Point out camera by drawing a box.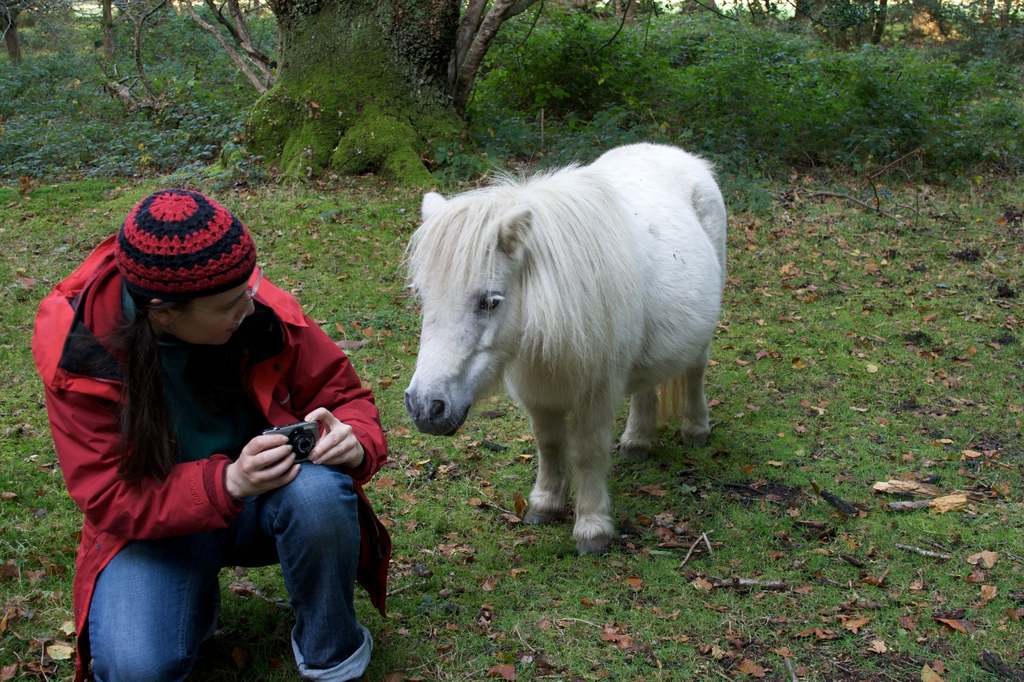
l=262, t=419, r=319, b=465.
